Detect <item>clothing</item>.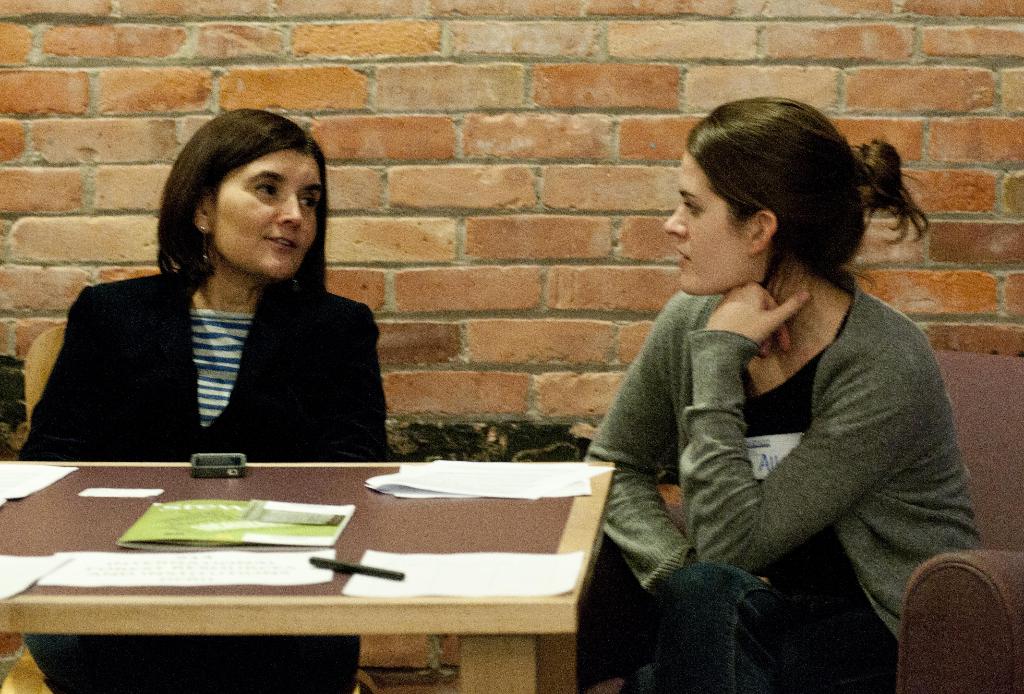
Detected at (582,285,982,693).
